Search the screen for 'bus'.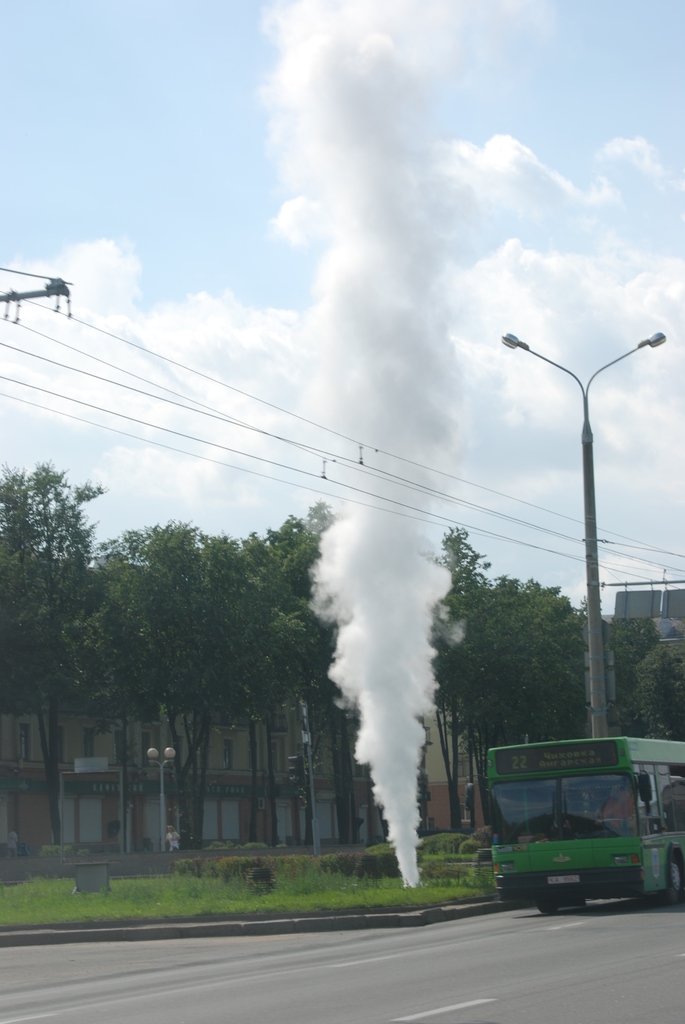
Found at x1=458 y1=732 x2=684 y2=916.
